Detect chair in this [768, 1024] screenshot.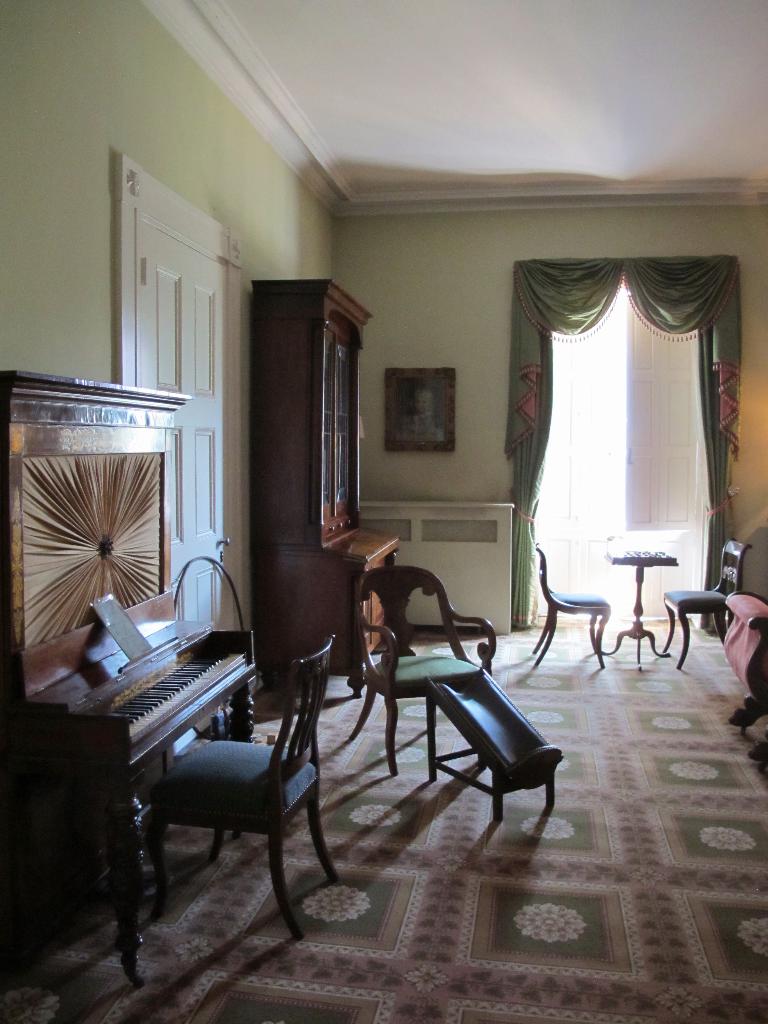
Detection: {"x1": 140, "y1": 630, "x2": 343, "y2": 939}.
